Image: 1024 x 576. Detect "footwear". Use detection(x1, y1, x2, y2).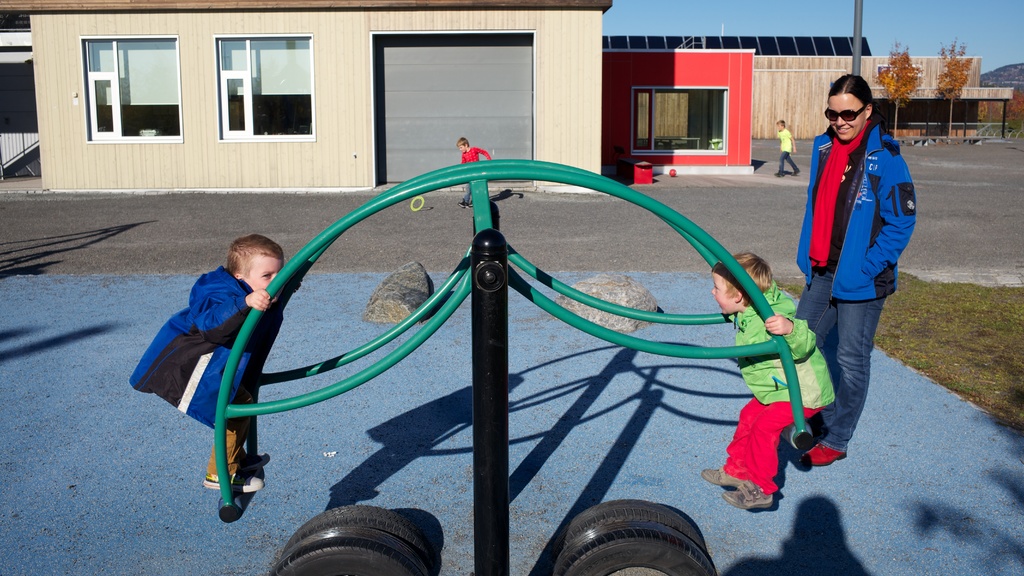
detection(693, 465, 763, 489).
